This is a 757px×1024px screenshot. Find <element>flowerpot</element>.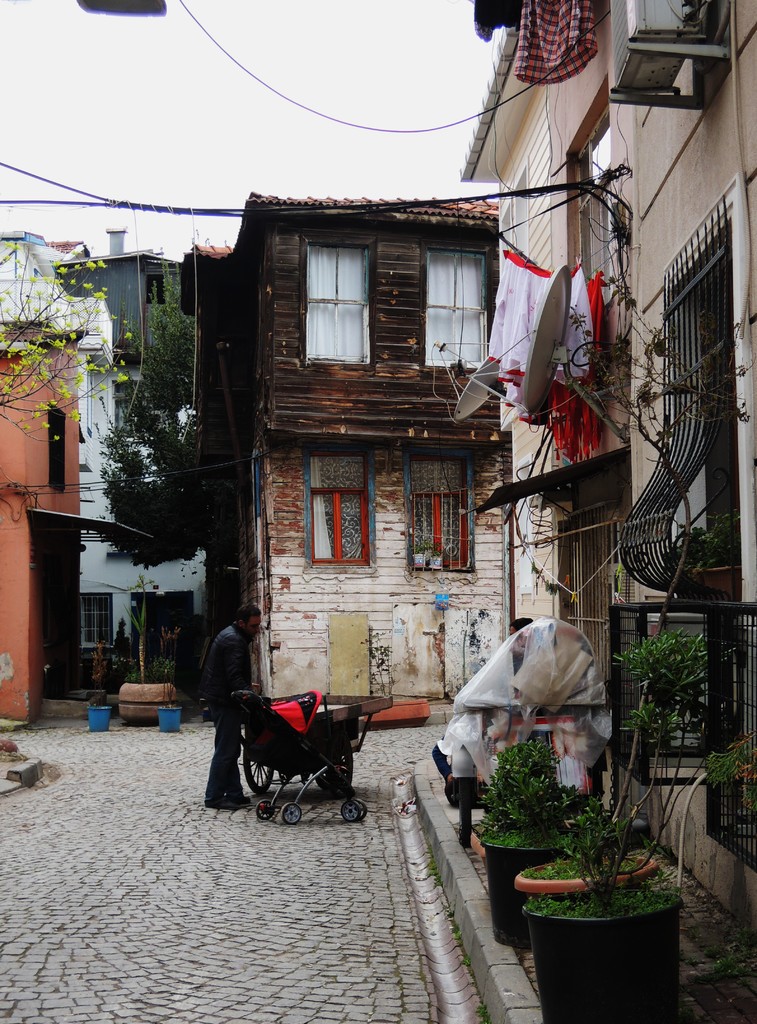
Bounding box: box(86, 703, 114, 732).
